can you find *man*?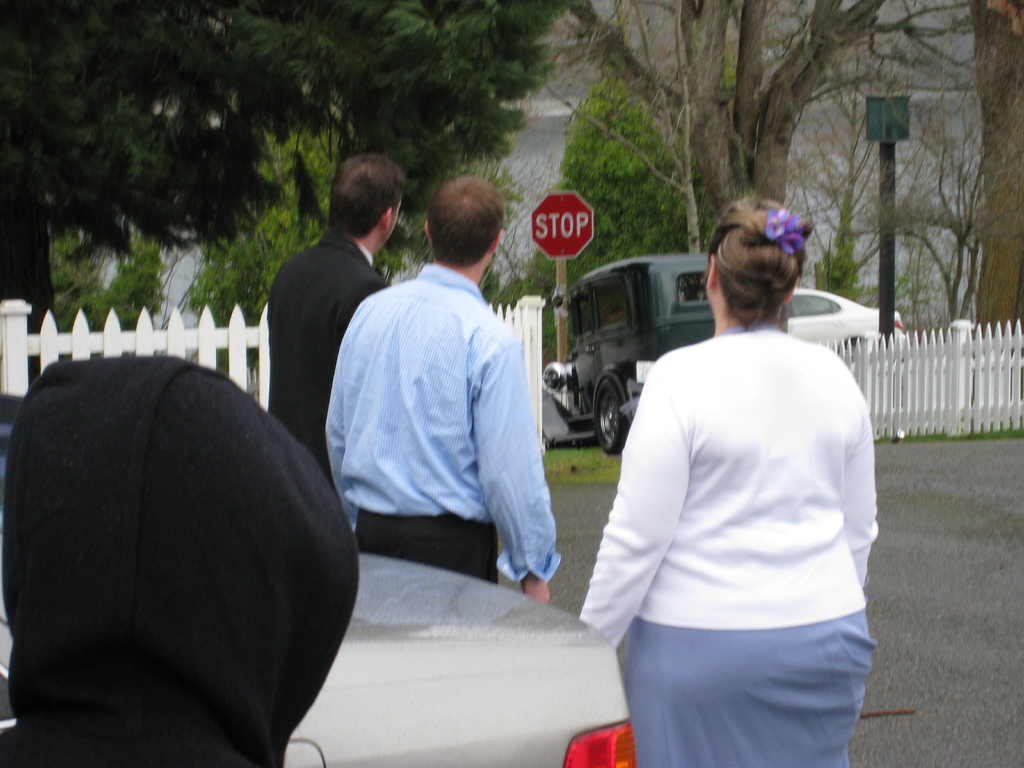
Yes, bounding box: detection(268, 150, 403, 479).
